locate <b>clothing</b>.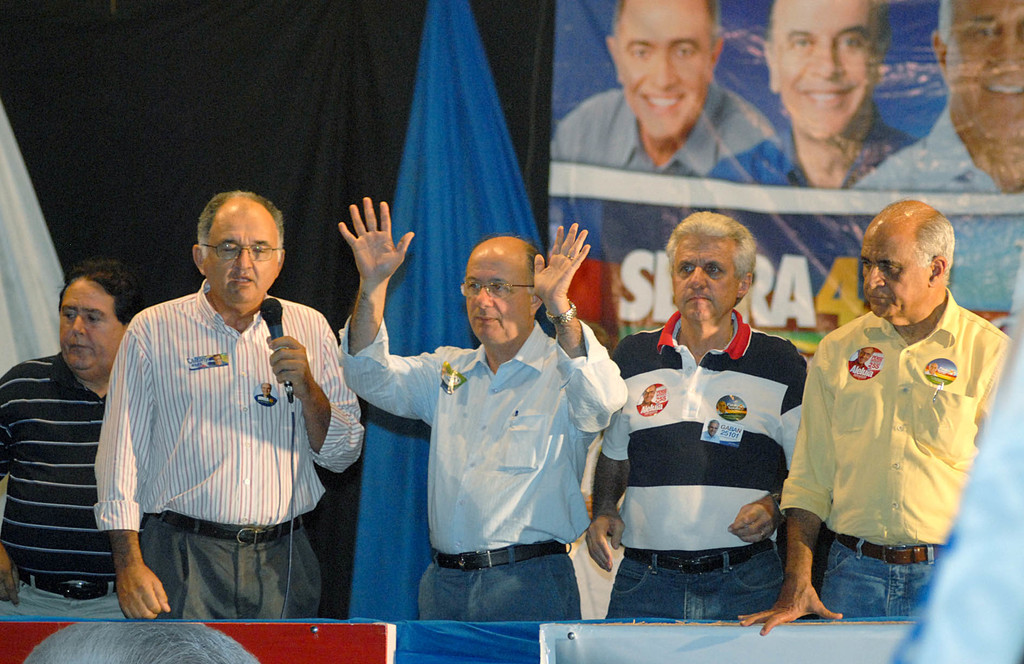
Bounding box: bbox(92, 271, 368, 614).
